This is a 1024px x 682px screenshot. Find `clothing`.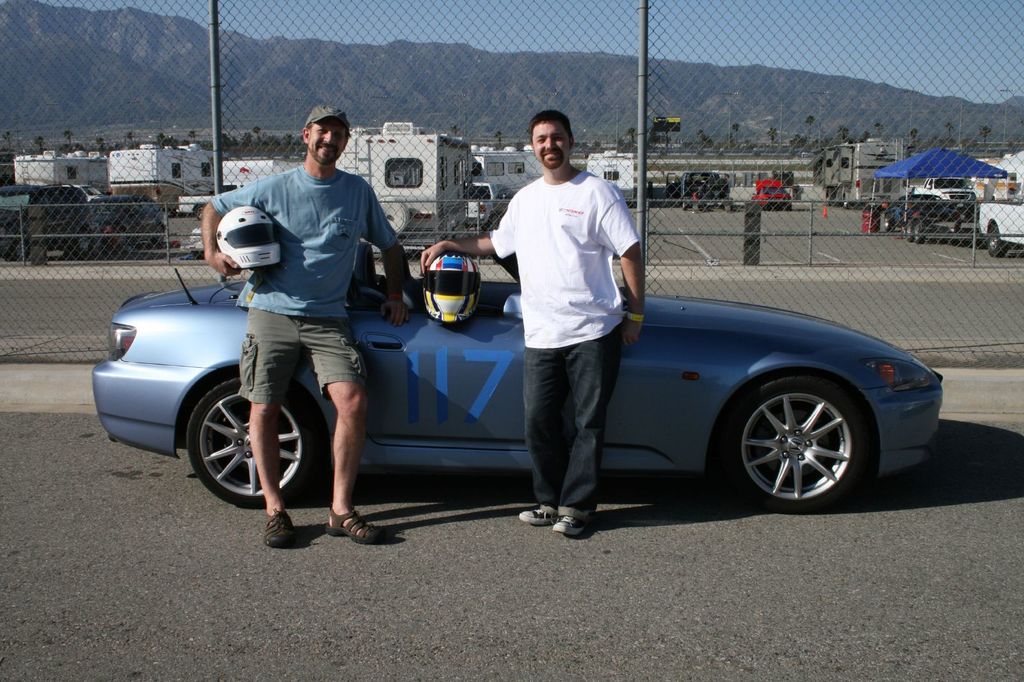
Bounding box: 497,111,644,499.
